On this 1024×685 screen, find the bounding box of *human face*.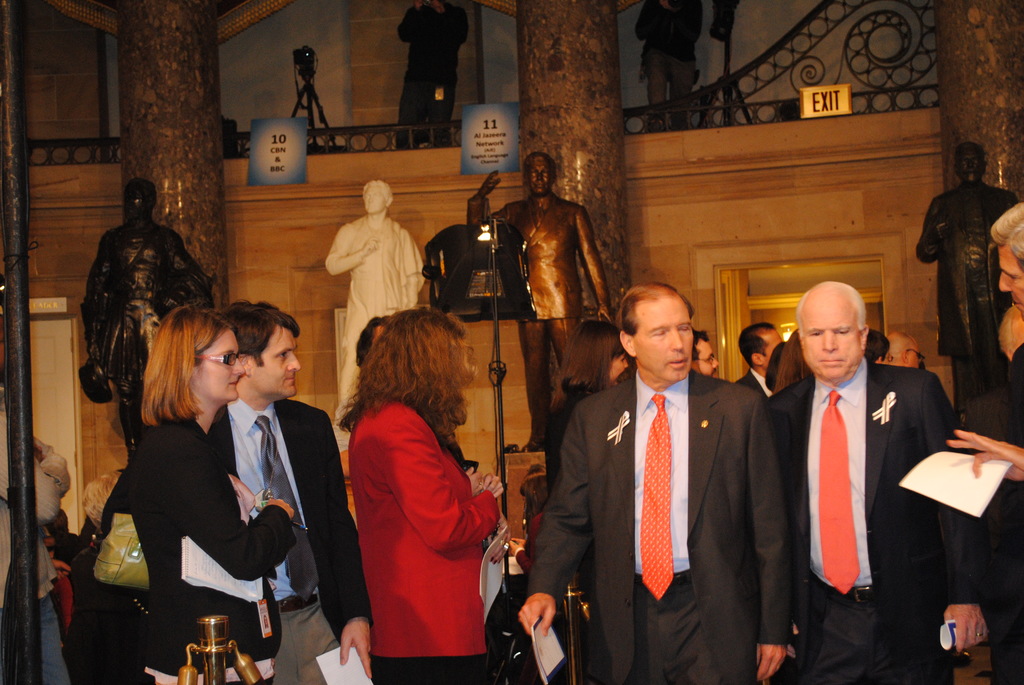
Bounding box: [198, 327, 244, 404].
